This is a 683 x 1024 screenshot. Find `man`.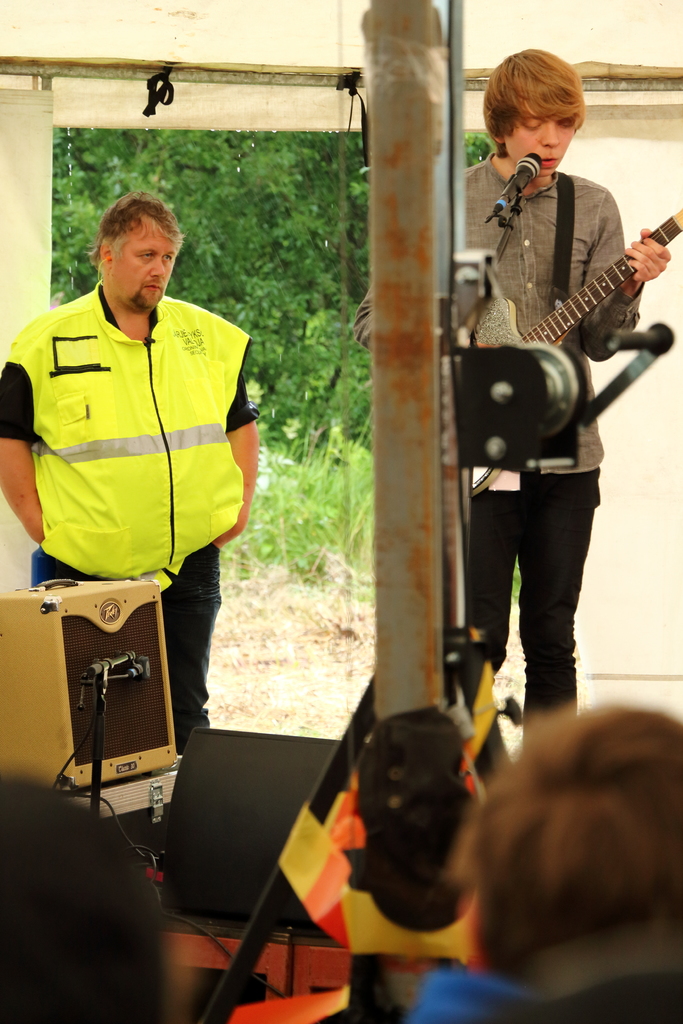
Bounding box: box=[6, 196, 273, 751].
